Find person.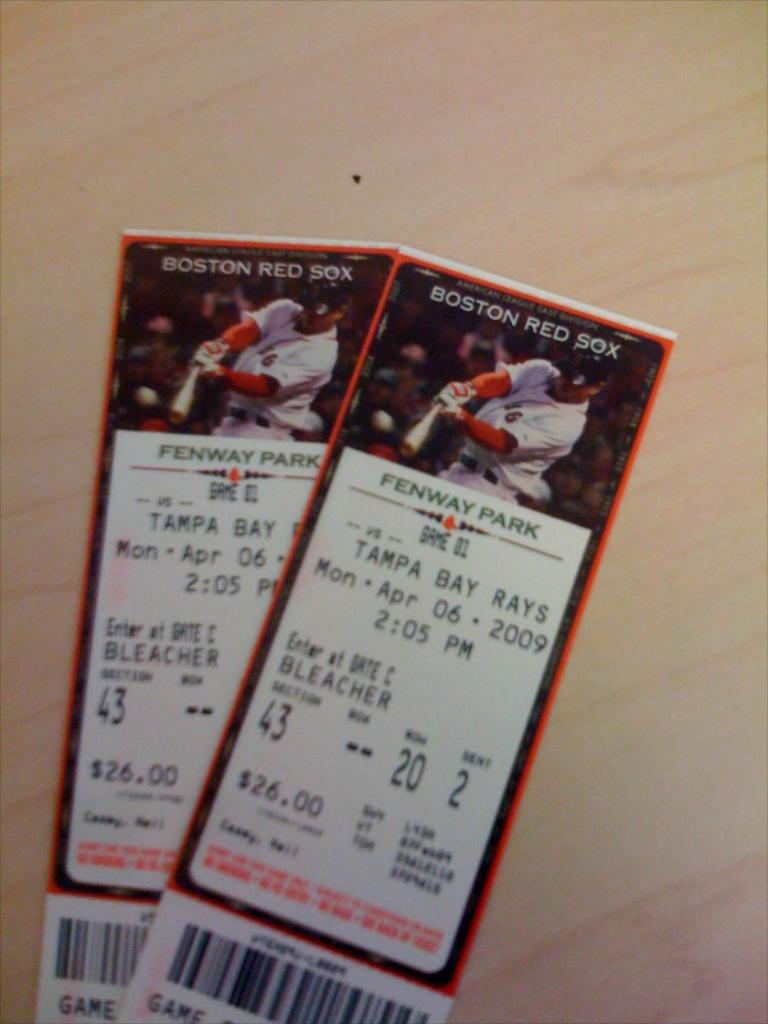
x1=191 y1=270 x2=329 y2=436.
